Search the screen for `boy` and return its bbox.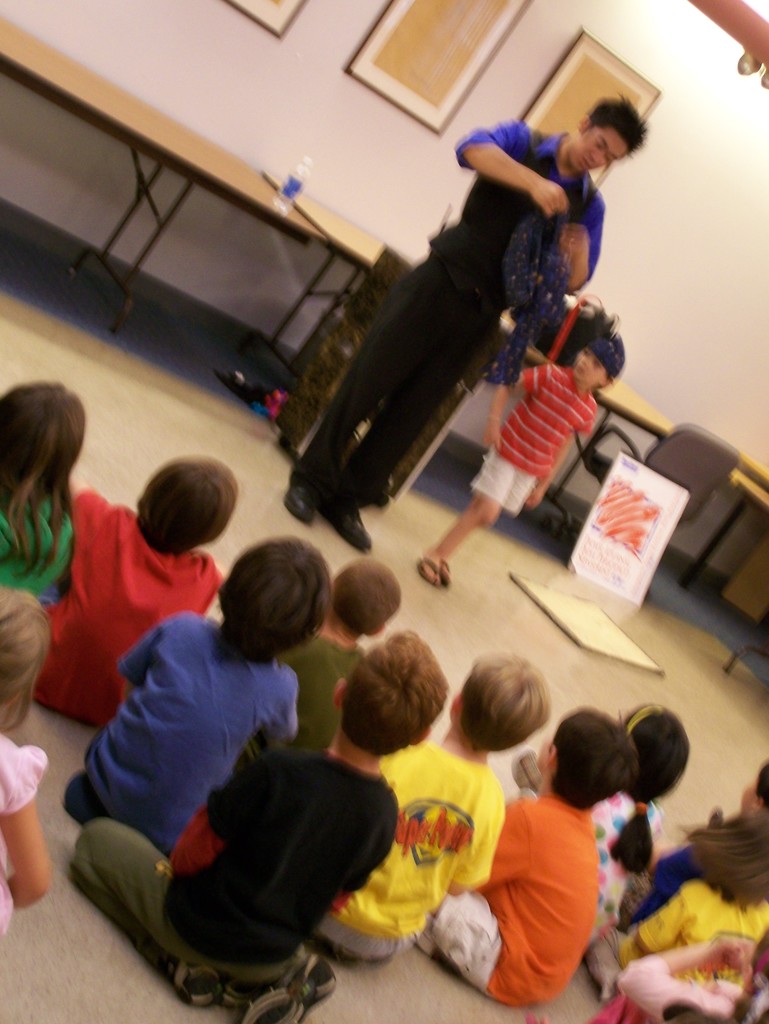
Found: [31,474,239,720].
